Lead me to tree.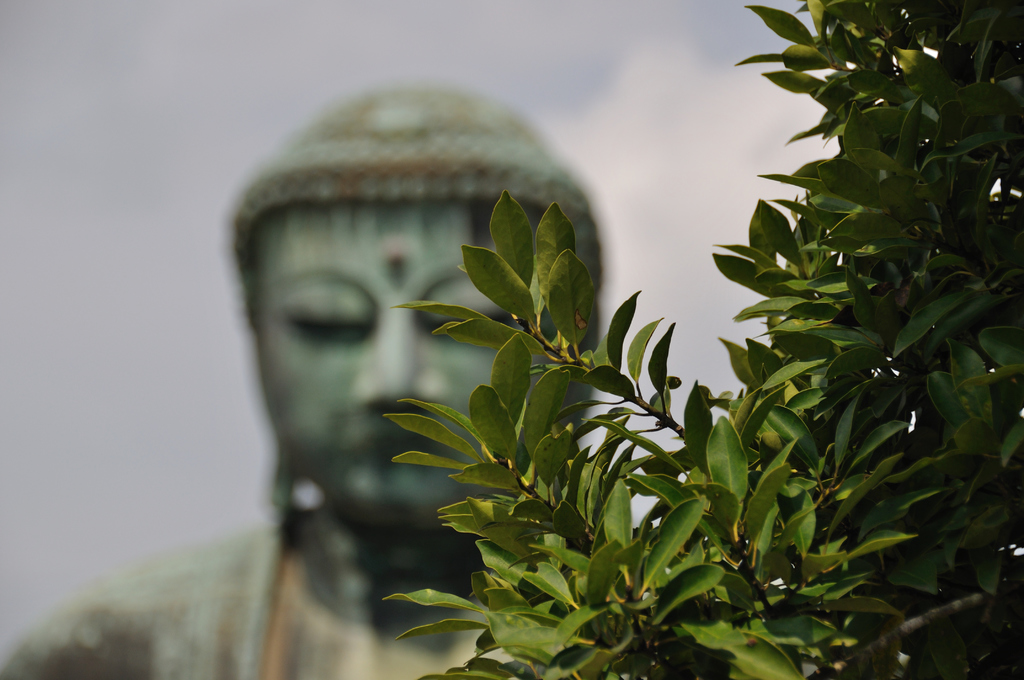
Lead to pyautogui.locateOnScreen(372, 17, 1023, 679).
